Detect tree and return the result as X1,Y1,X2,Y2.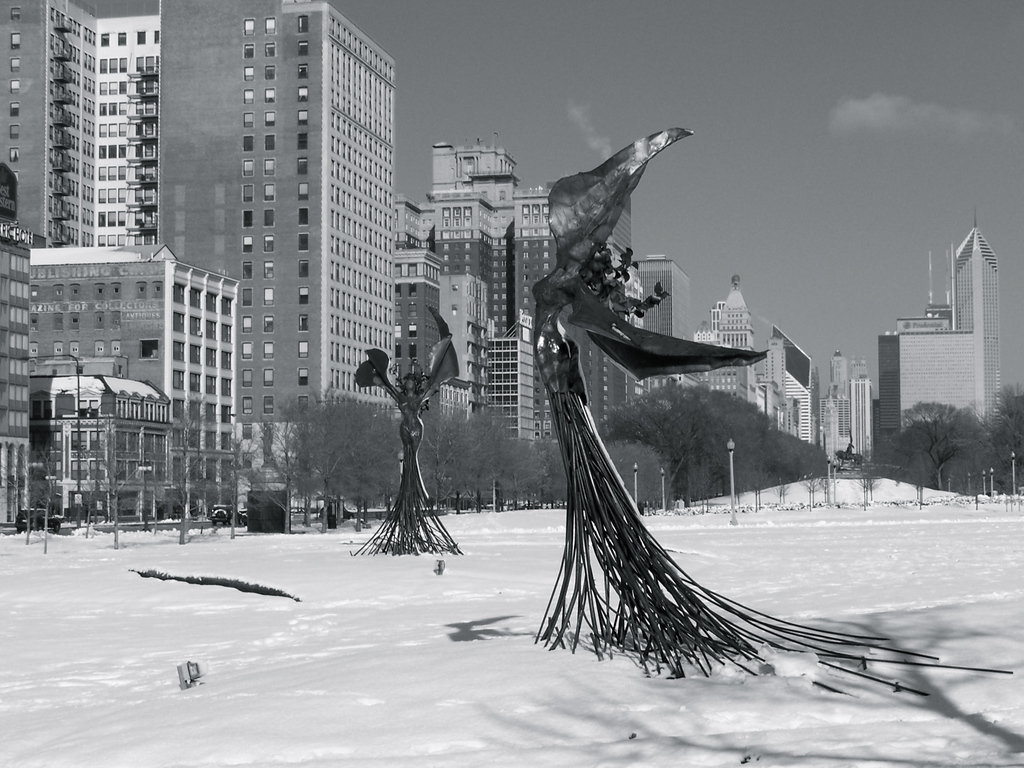
146,397,244,537.
